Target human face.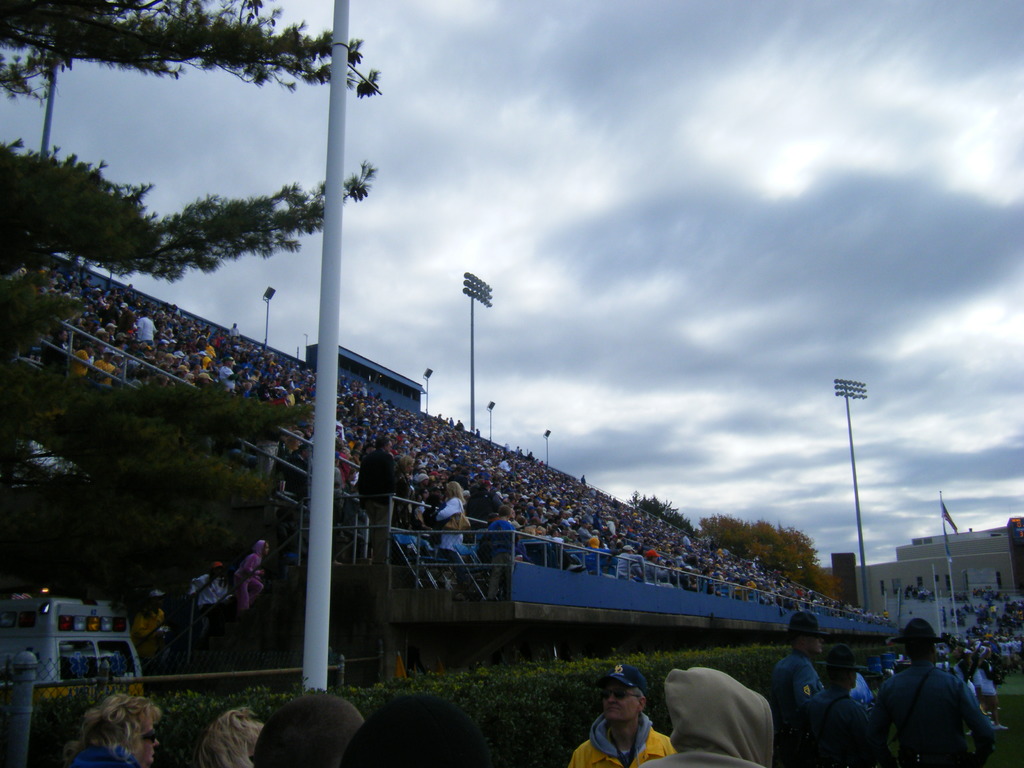
Target region: <region>607, 686, 636, 714</region>.
